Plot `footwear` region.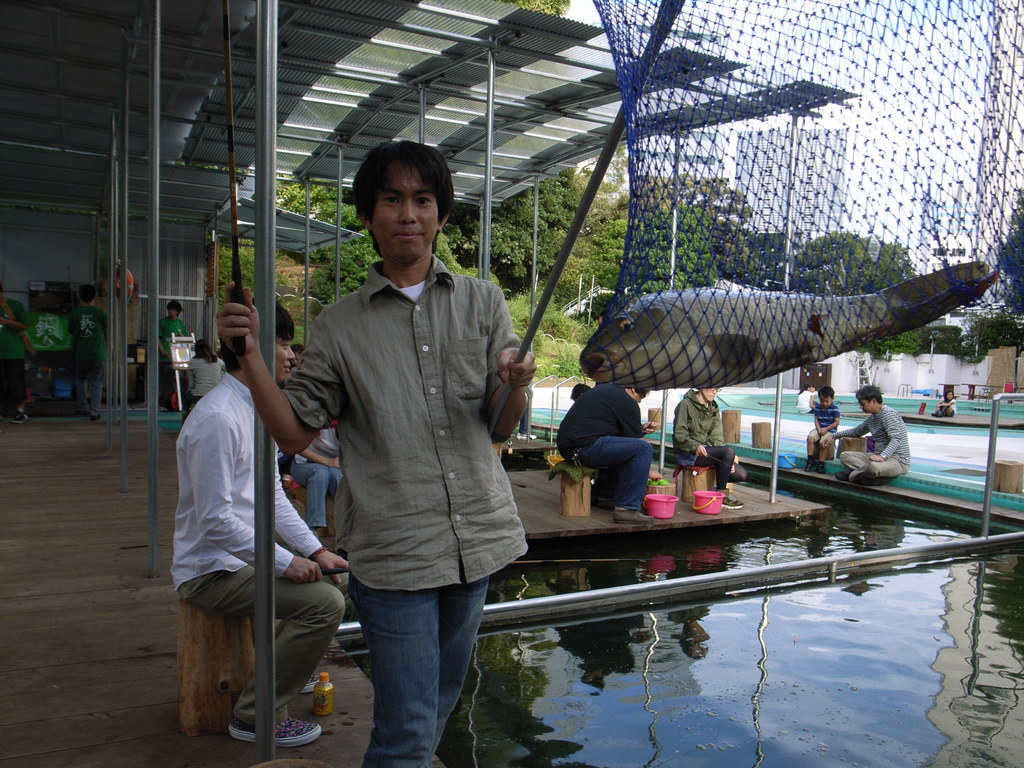
Plotted at crop(803, 456, 816, 476).
